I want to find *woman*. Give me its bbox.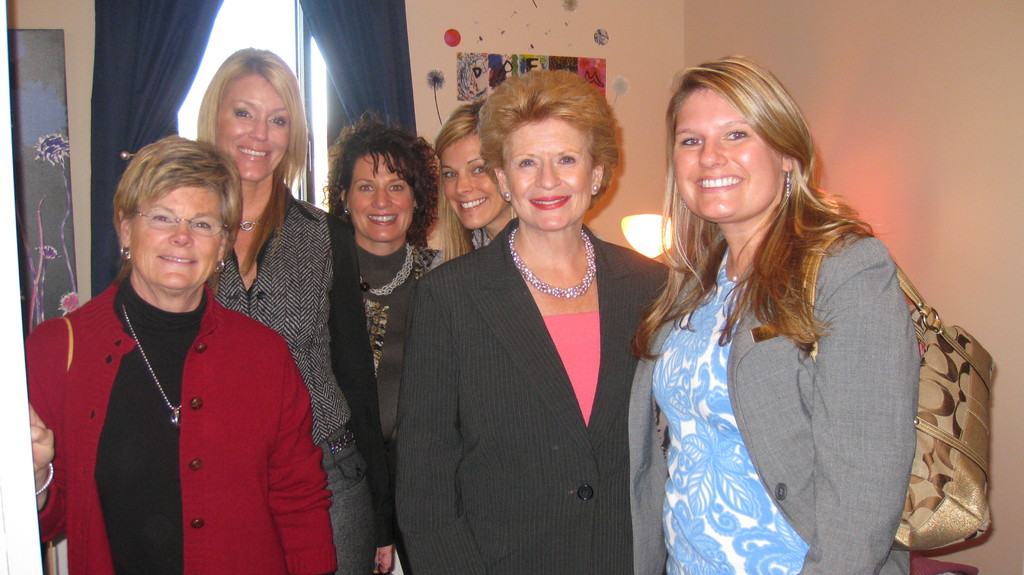
<box>397,89,646,569</box>.
